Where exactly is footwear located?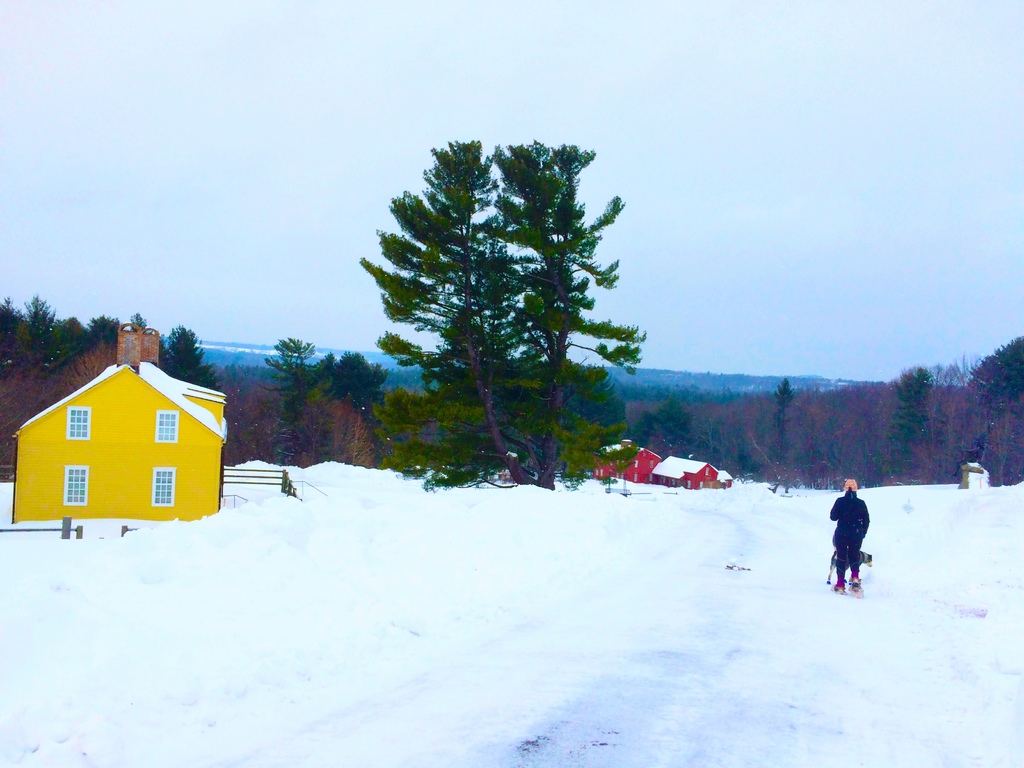
Its bounding box is <bbox>831, 576, 844, 595</bbox>.
